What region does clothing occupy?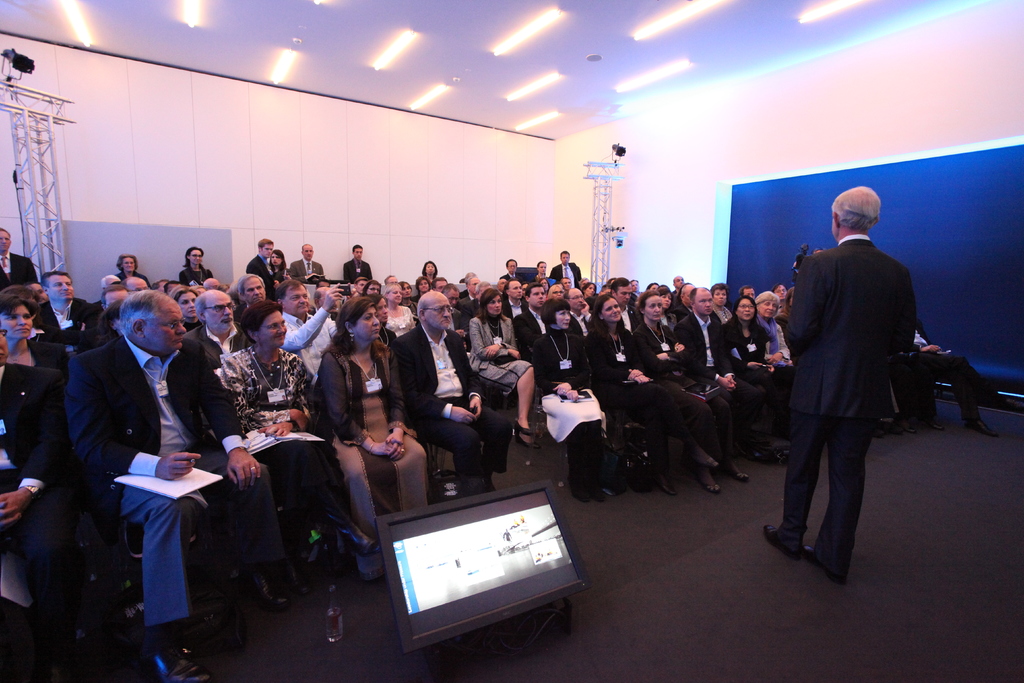
select_region(288, 257, 325, 283).
